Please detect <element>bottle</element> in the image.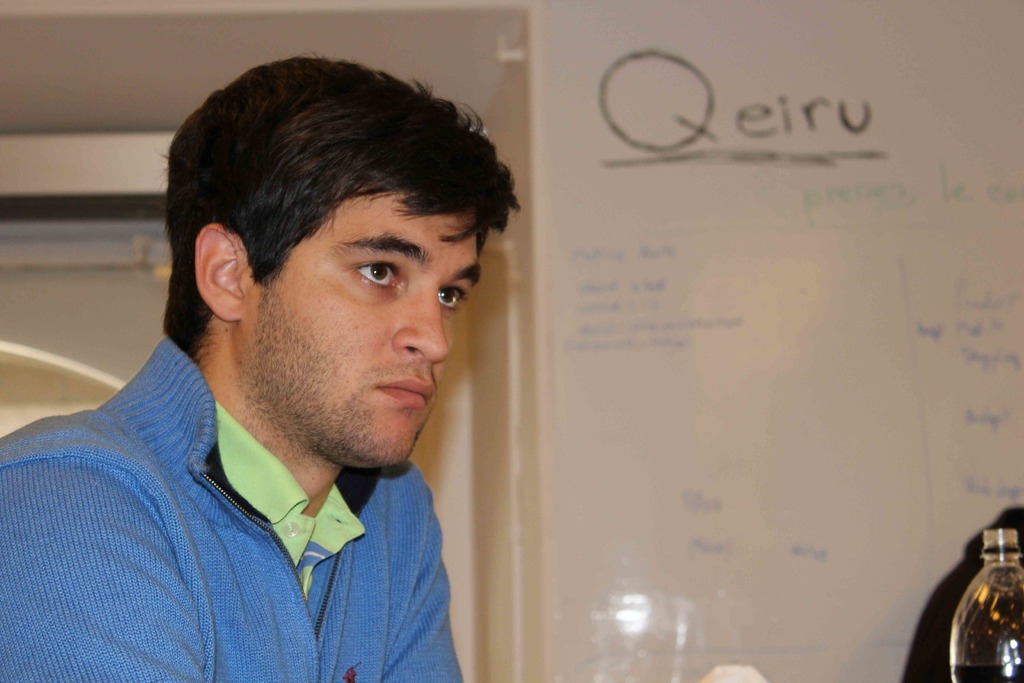
<box>950,531,1023,682</box>.
